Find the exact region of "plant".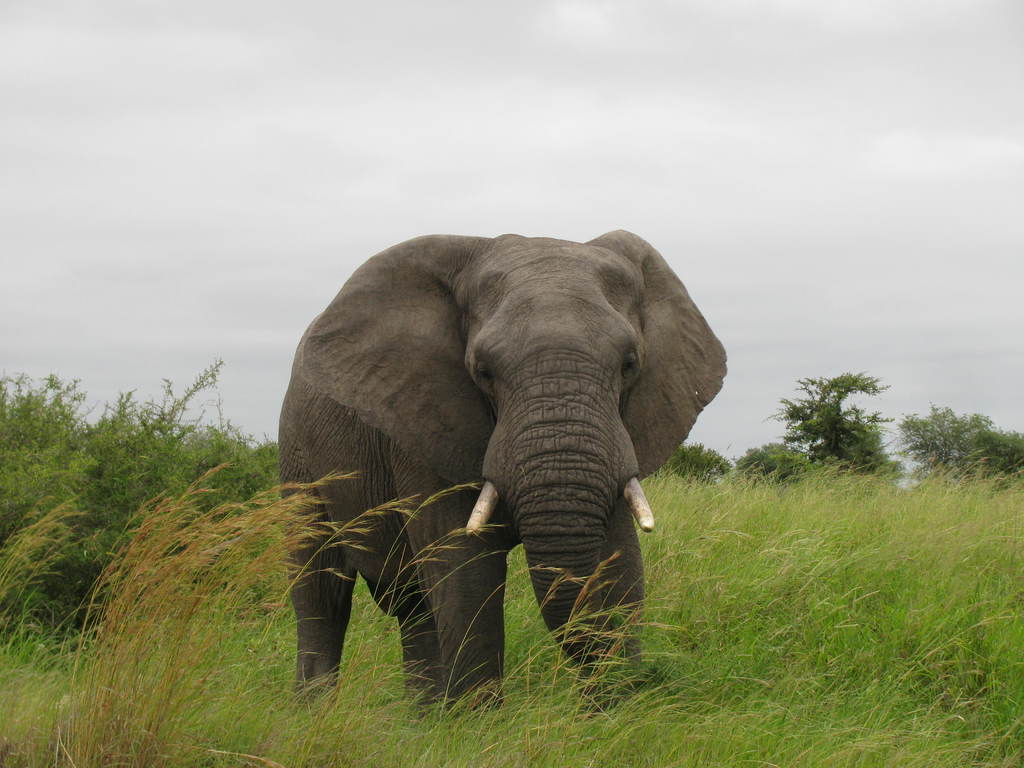
Exact region: x1=762 y1=369 x2=909 y2=486.
